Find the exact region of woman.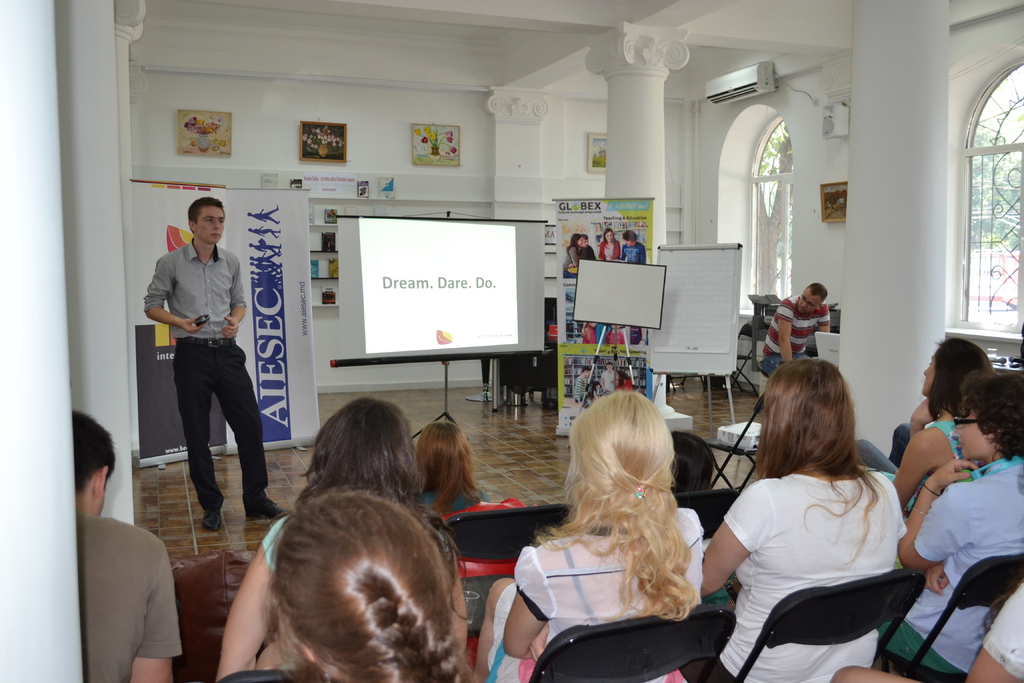
Exact region: box(598, 222, 616, 263).
